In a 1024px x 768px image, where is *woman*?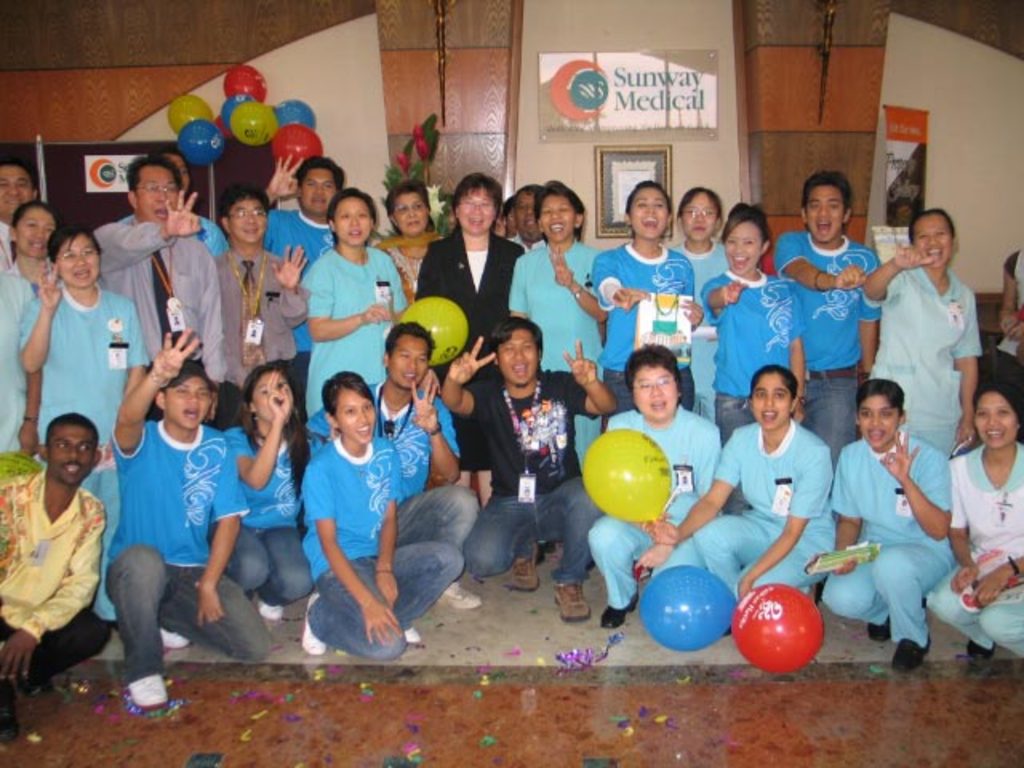
{"x1": 590, "y1": 181, "x2": 701, "y2": 578}.
